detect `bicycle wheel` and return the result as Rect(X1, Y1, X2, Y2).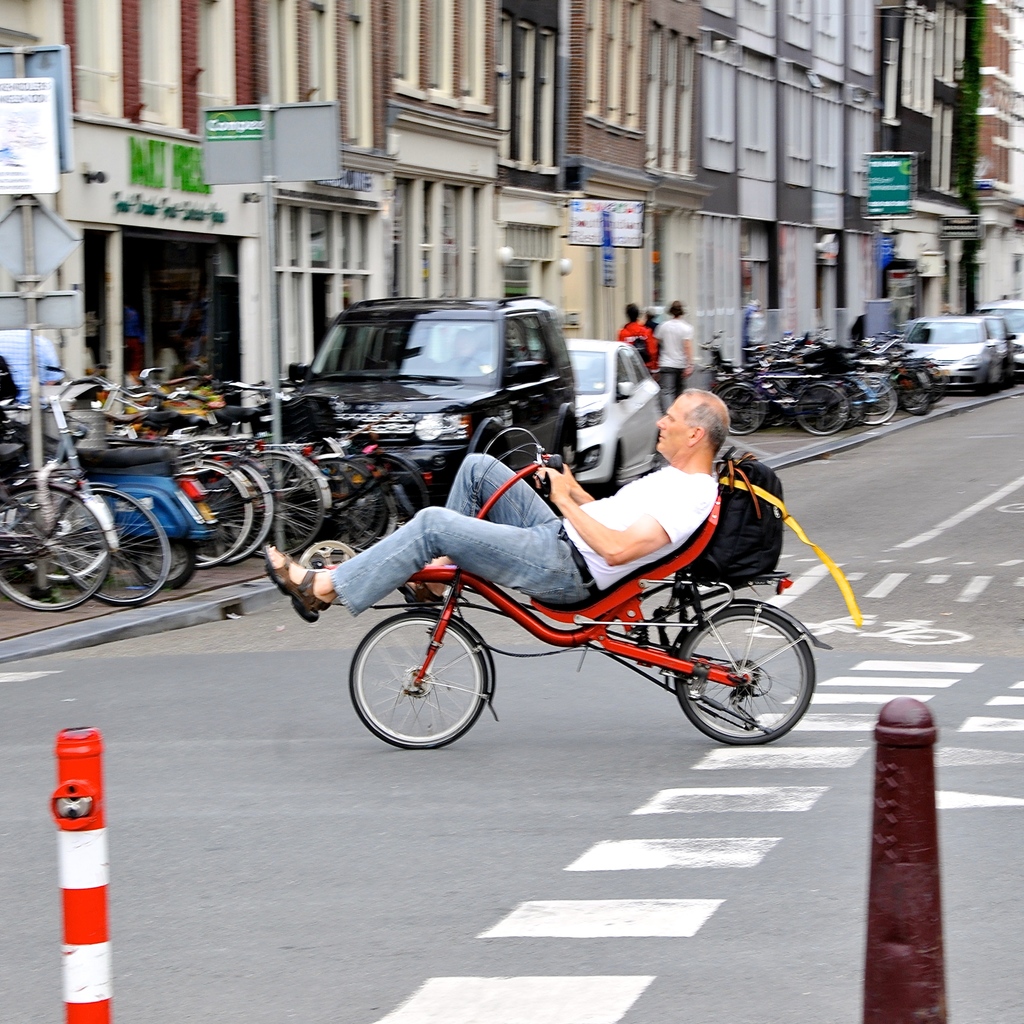
Rect(358, 625, 510, 755).
